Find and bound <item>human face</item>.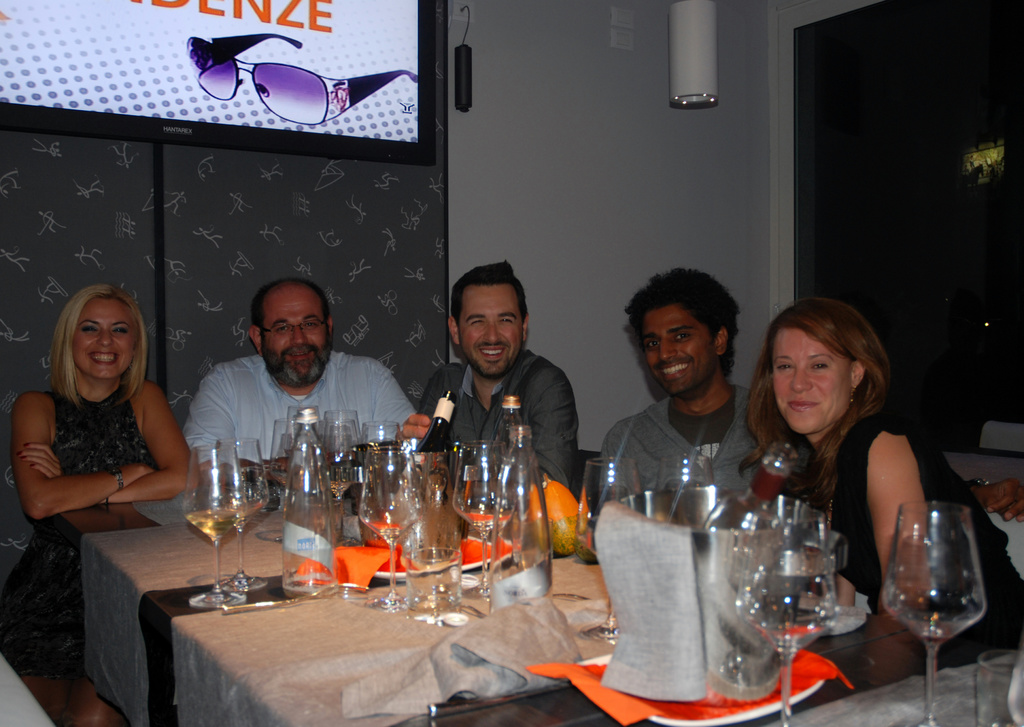
Bound: <region>264, 290, 335, 387</region>.
